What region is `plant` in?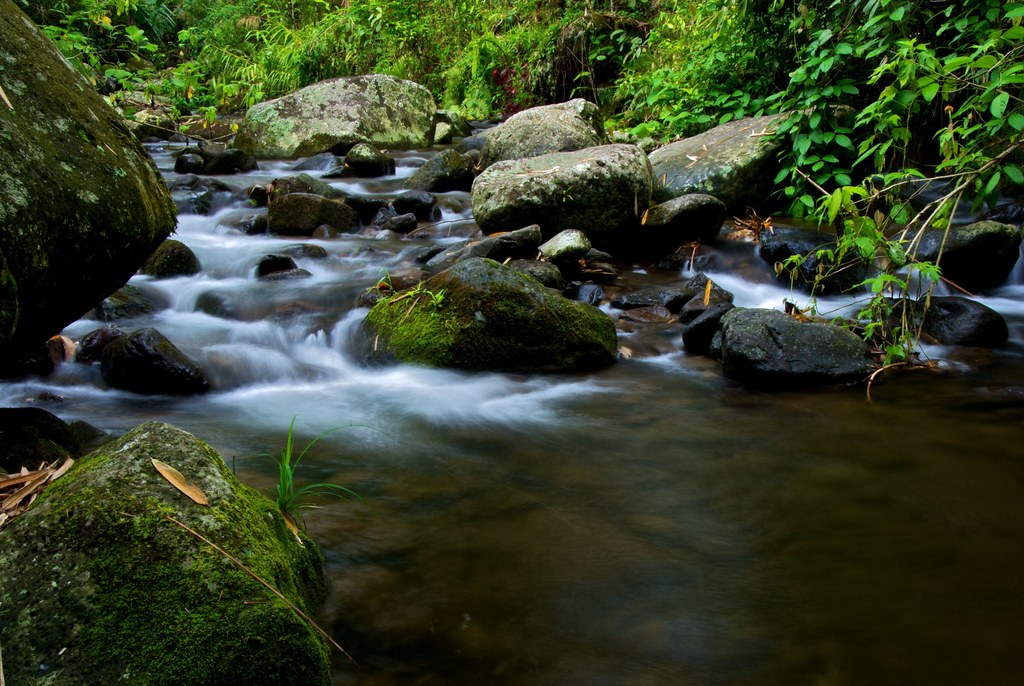
{"x1": 144, "y1": 178, "x2": 181, "y2": 234}.
